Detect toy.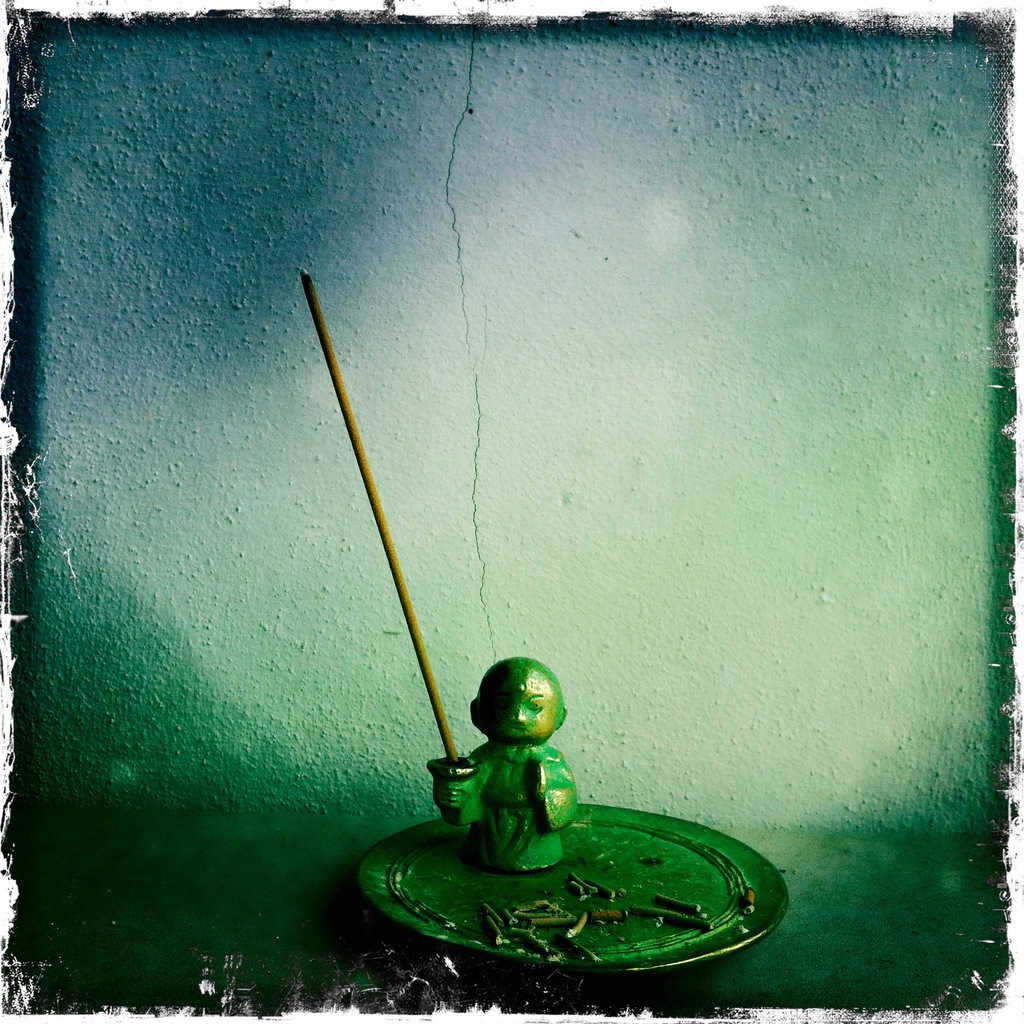
Detected at {"x1": 418, "y1": 655, "x2": 577, "y2": 869}.
